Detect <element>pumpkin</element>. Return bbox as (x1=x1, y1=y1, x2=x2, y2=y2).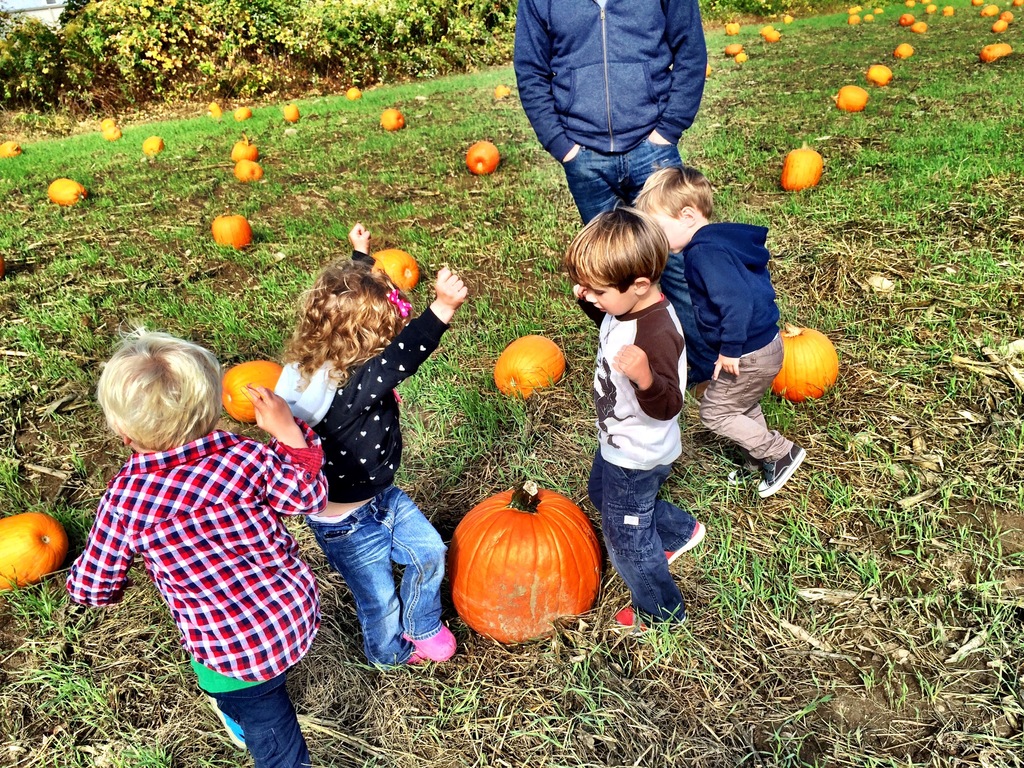
(x1=376, y1=107, x2=408, y2=128).
